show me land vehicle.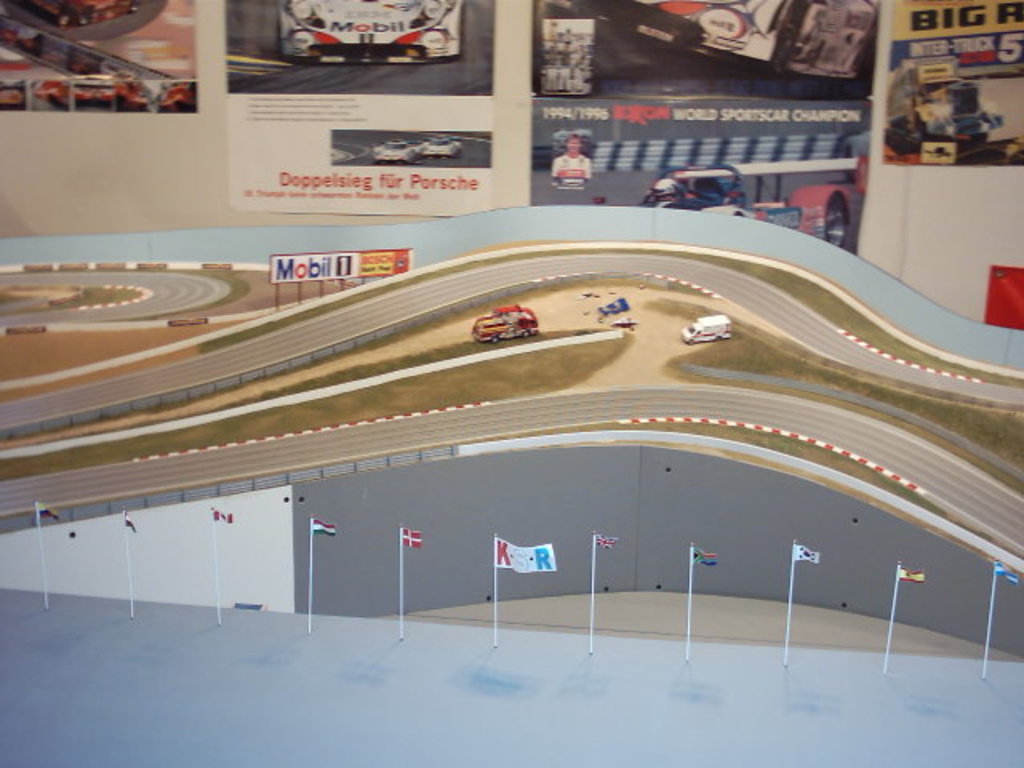
land vehicle is here: detection(274, 0, 470, 69).
